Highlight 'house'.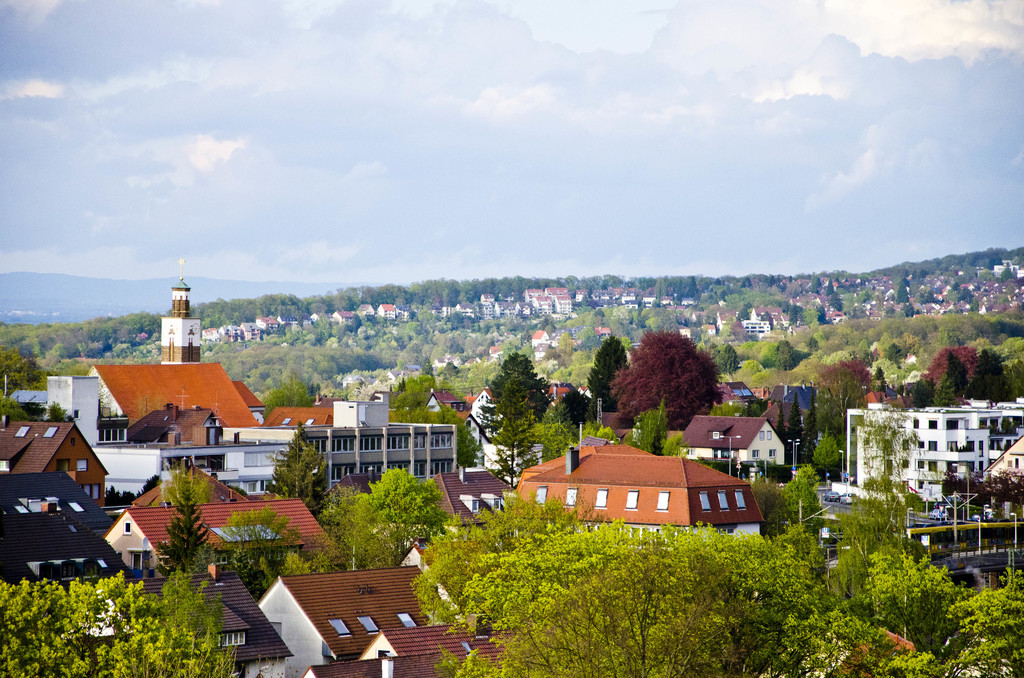
Highlighted region: [702, 324, 714, 335].
